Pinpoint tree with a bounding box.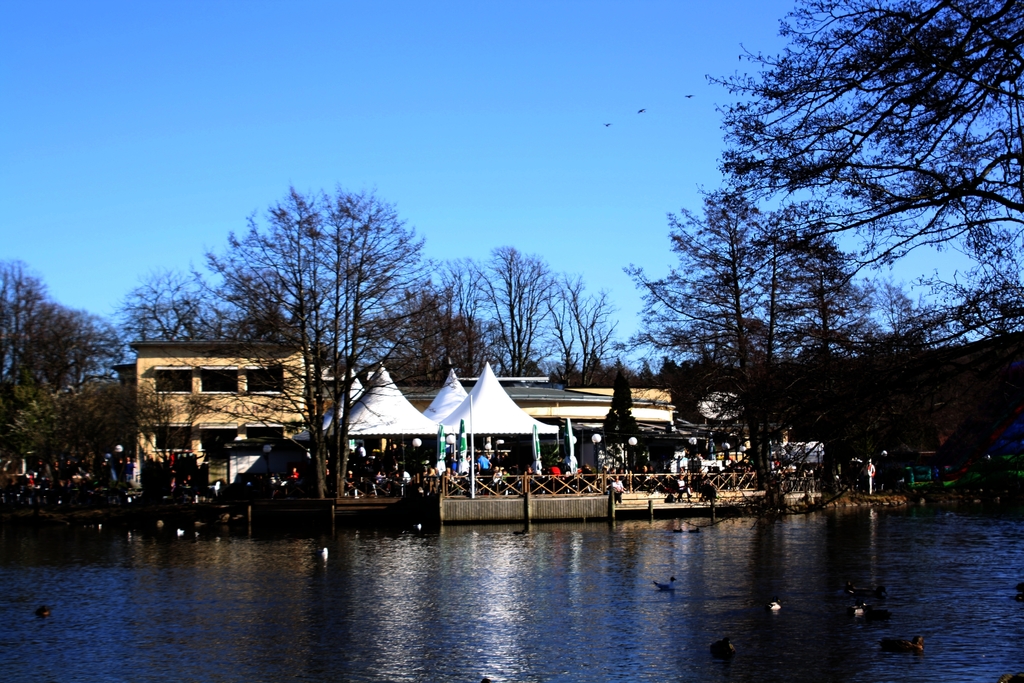
crop(900, 290, 952, 470).
